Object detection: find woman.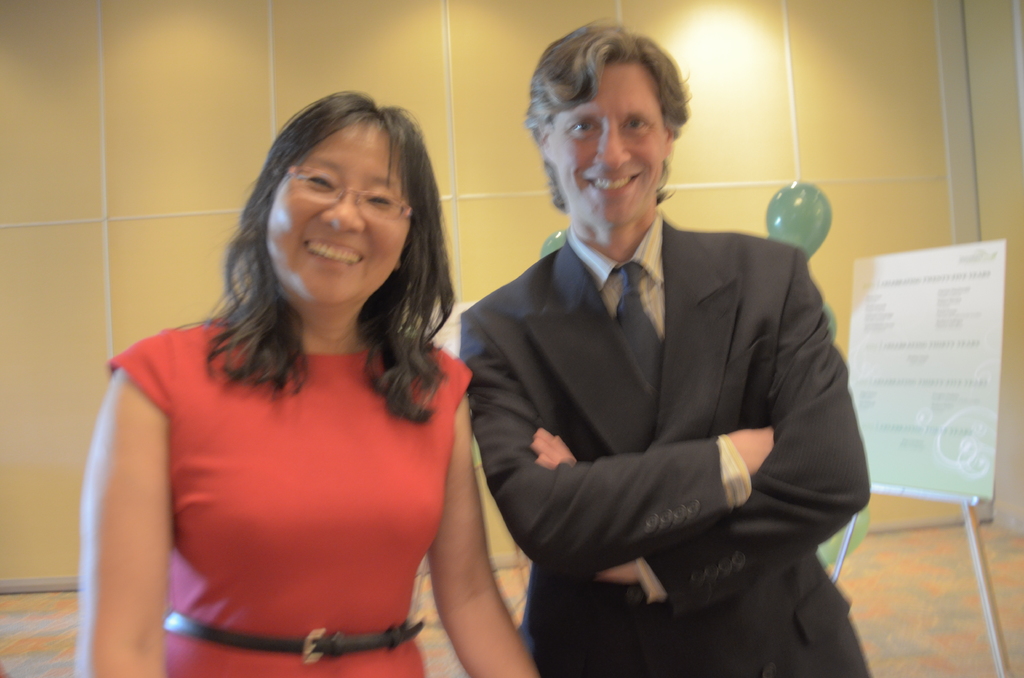
Rect(78, 96, 501, 675).
